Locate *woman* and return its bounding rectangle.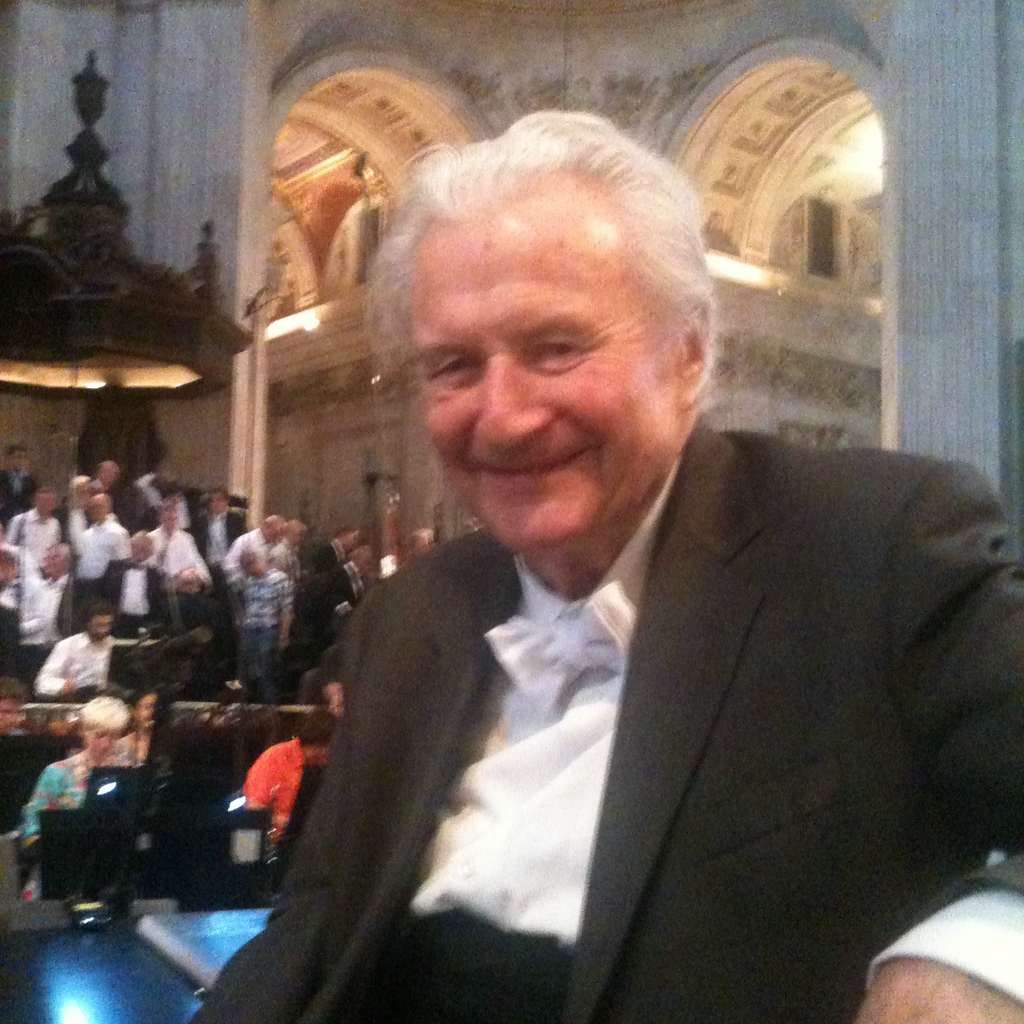
237:708:343:836.
